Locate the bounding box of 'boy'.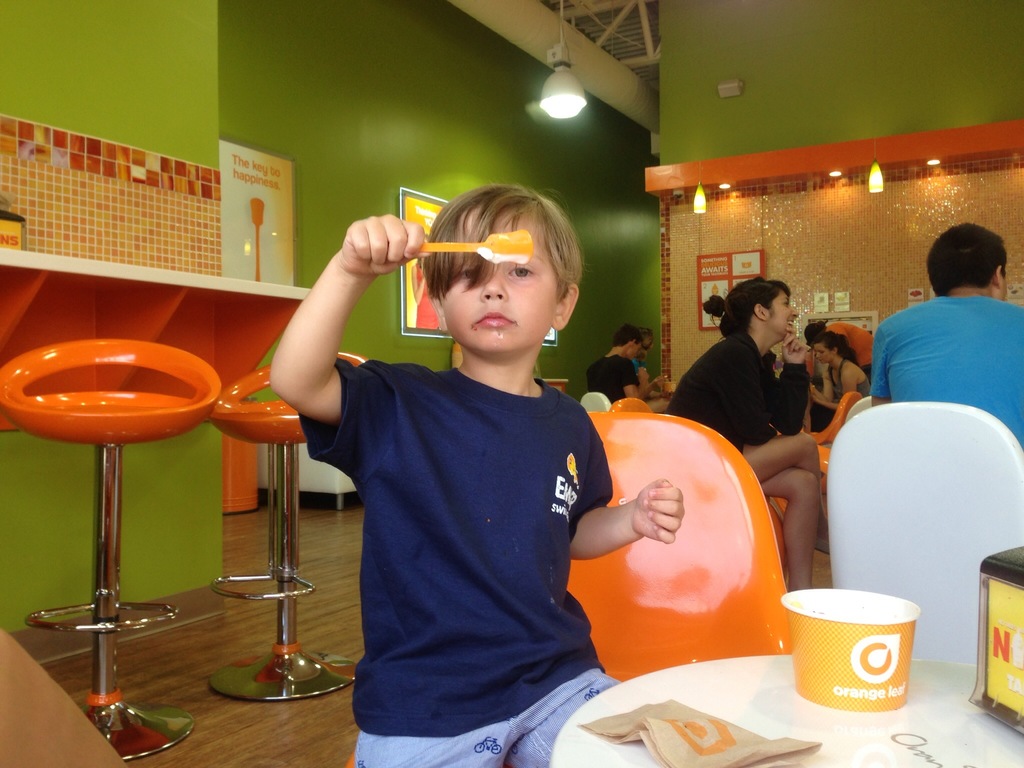
Bounding box: bbox(276, 167, 679, 767).
